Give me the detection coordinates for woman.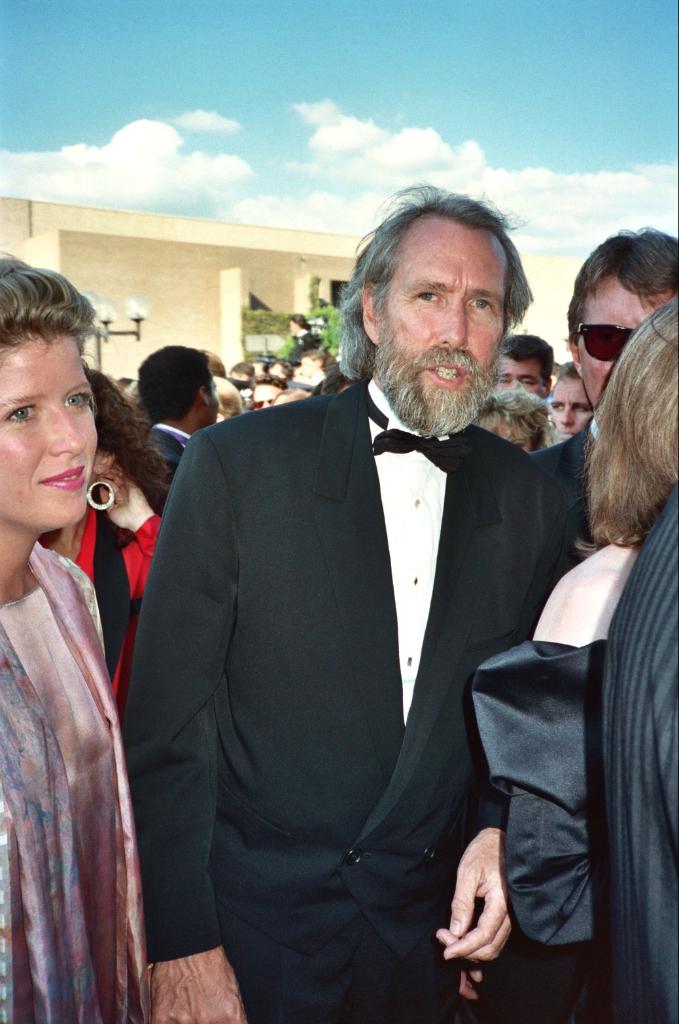
x1=63 y1=362 x2=179 y2=725.
